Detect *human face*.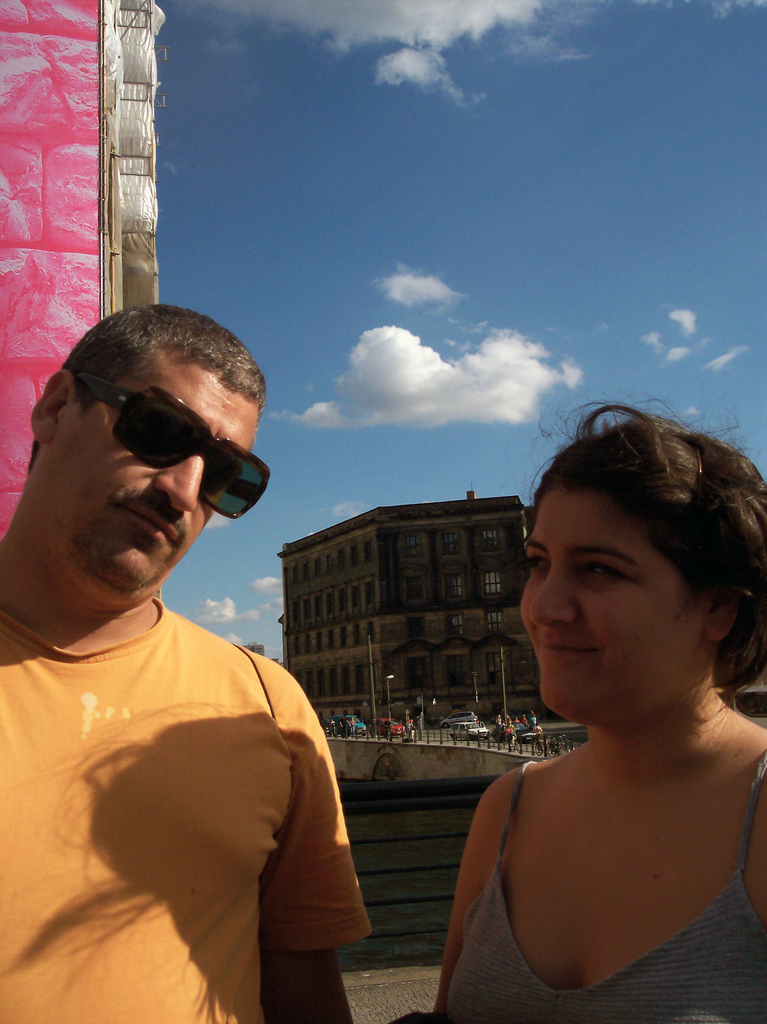
Detected at 517, 493, 701, 720.
